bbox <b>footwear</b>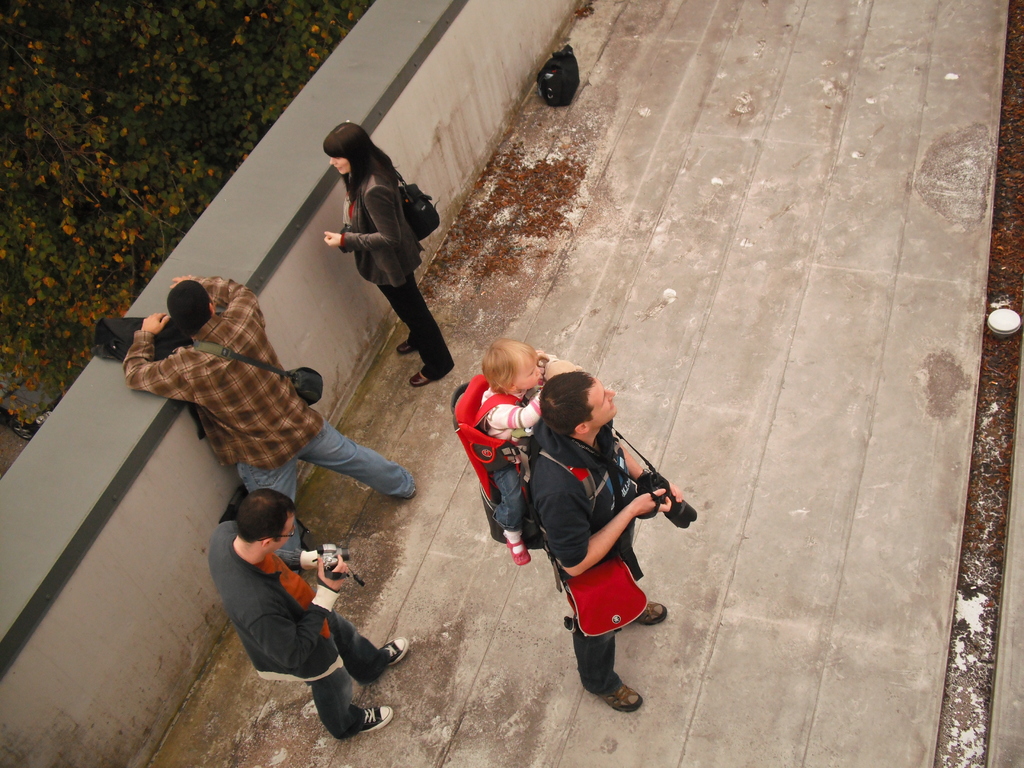
[left=399, top=332, right=421, bottom=353]
